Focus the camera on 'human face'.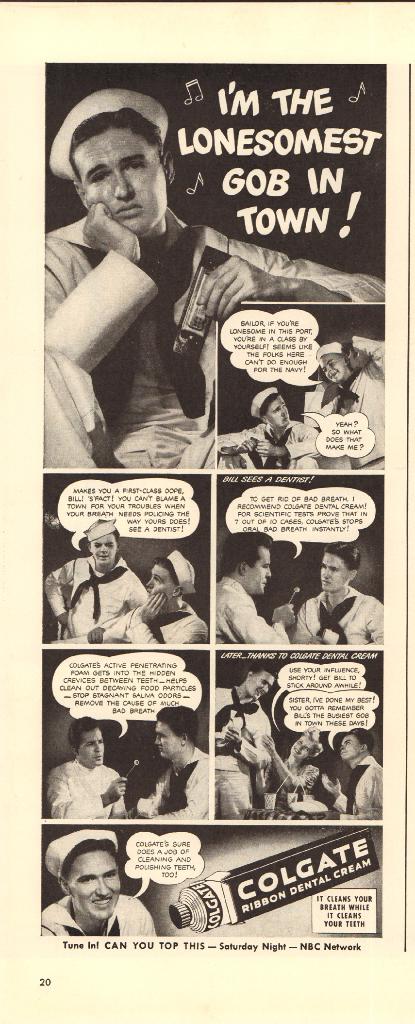
Focus region: crop(148, 562, 167, 595).
